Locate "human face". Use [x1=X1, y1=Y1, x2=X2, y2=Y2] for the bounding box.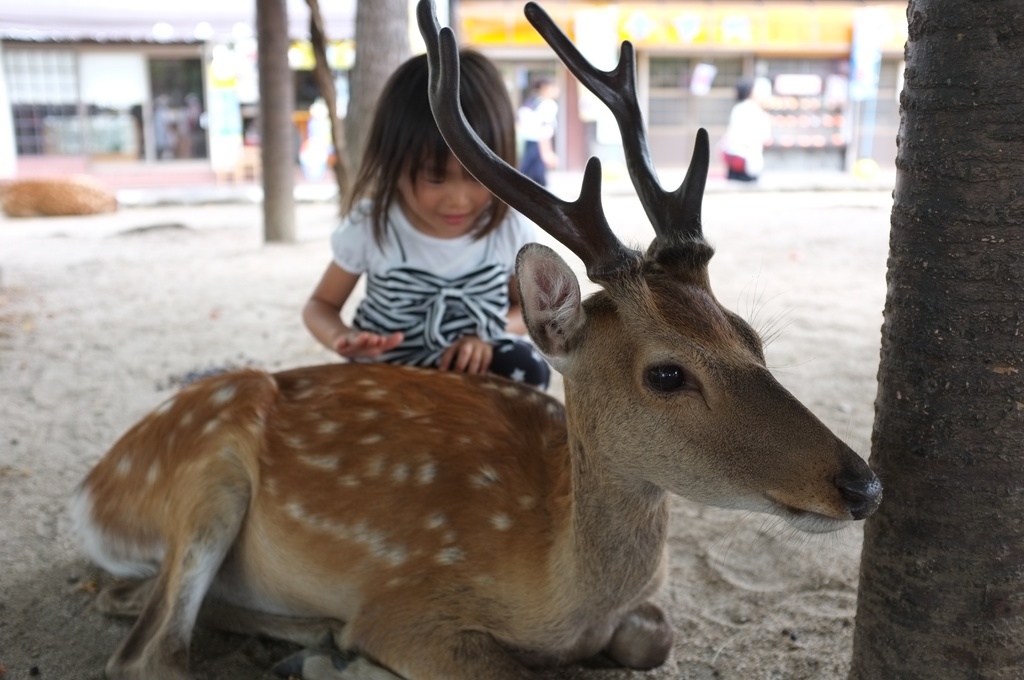
[x1=397, y1=156, x2=488, y2=240].
